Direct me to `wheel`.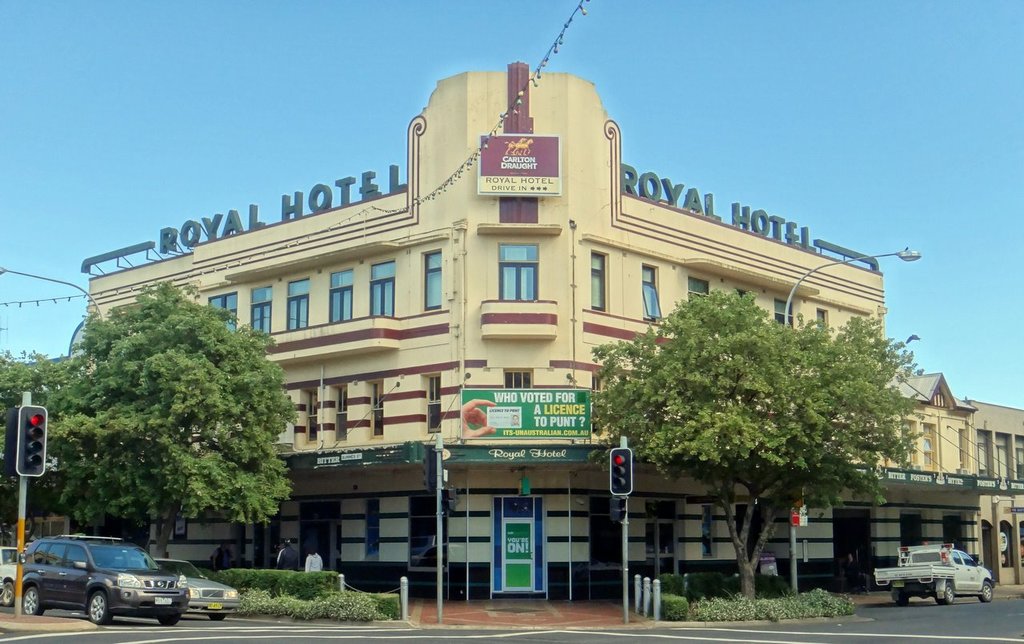
Direction: (893,590,911,606).
